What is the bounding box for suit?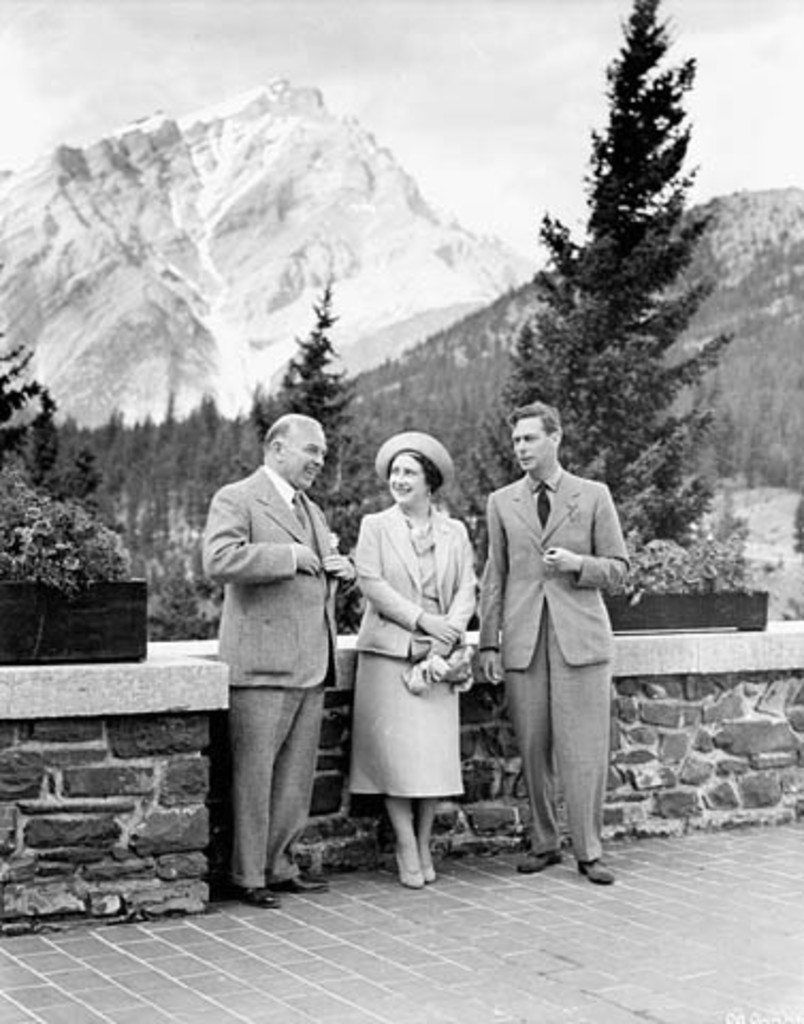
box(354, 499, 488, 659).
